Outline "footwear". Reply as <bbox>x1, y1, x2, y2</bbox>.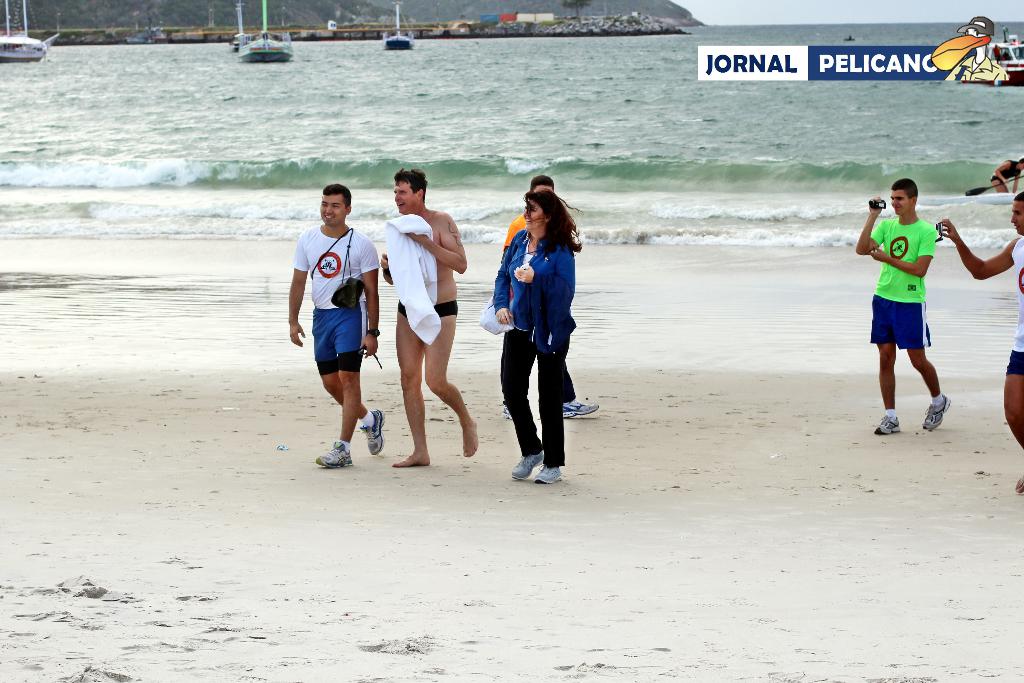
<bbox>531, 462, 564, 486</bbox>.
